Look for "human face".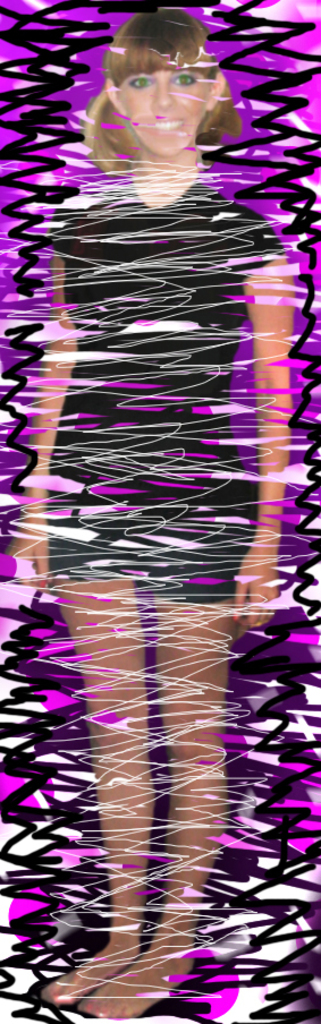
Found: bbox=(117, 52, 220, 170).
